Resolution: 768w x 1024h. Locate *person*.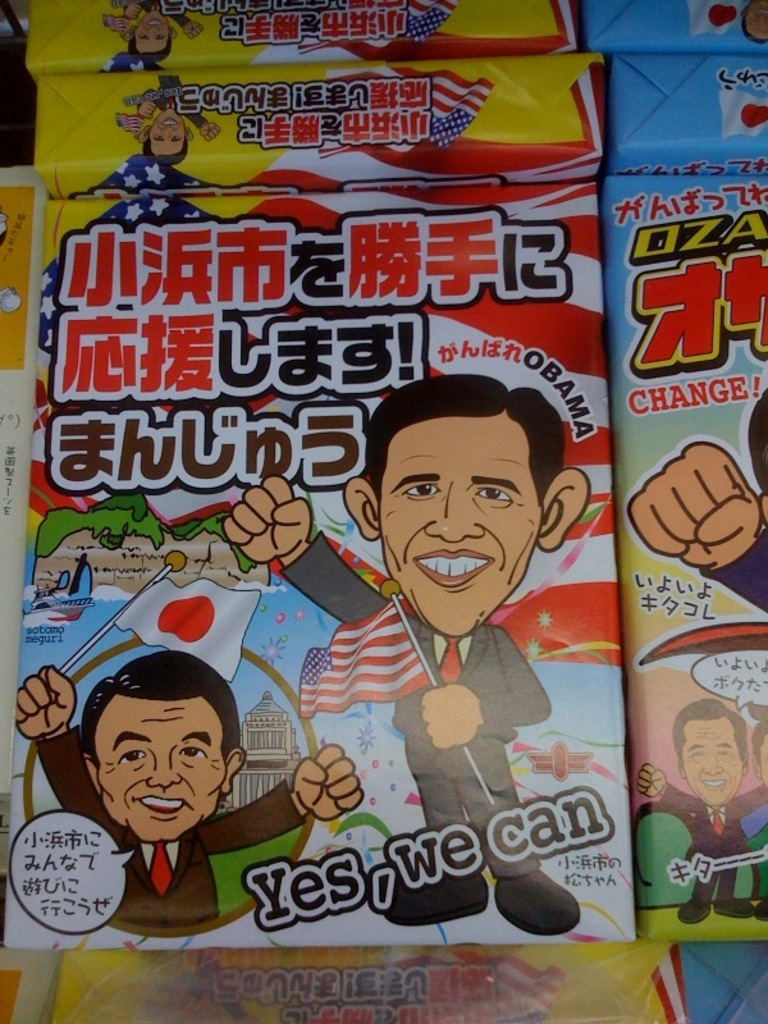
x1=122 y1=0 x2=202 y2=65.
